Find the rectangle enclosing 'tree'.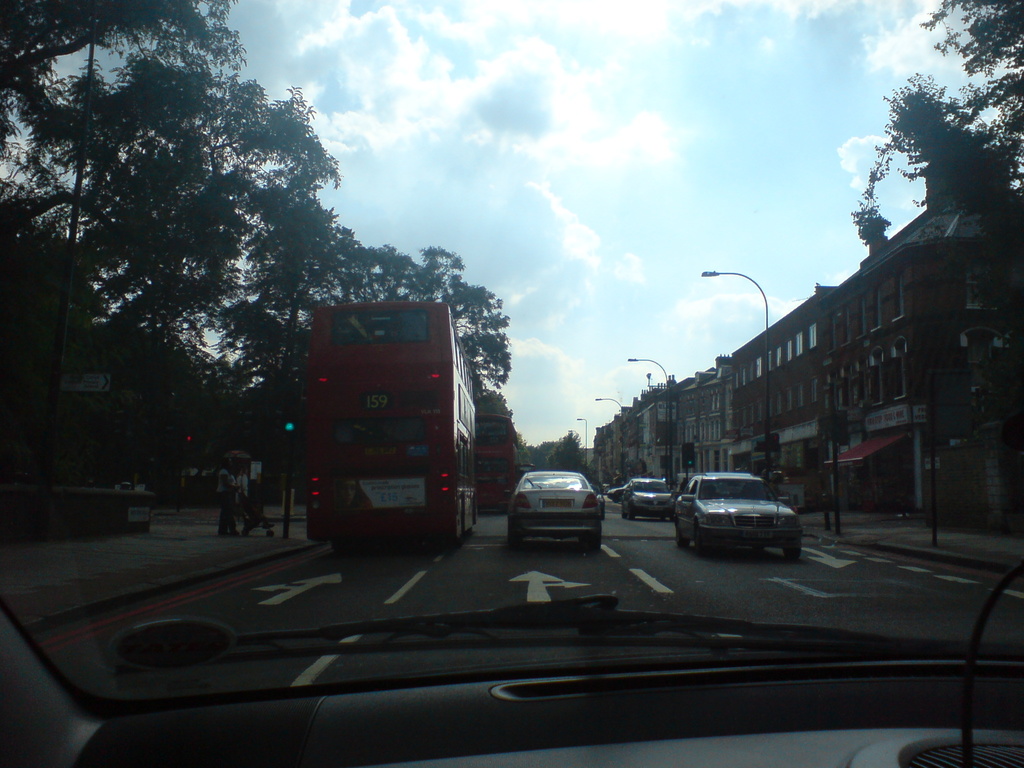
(878,73,1023,202).
